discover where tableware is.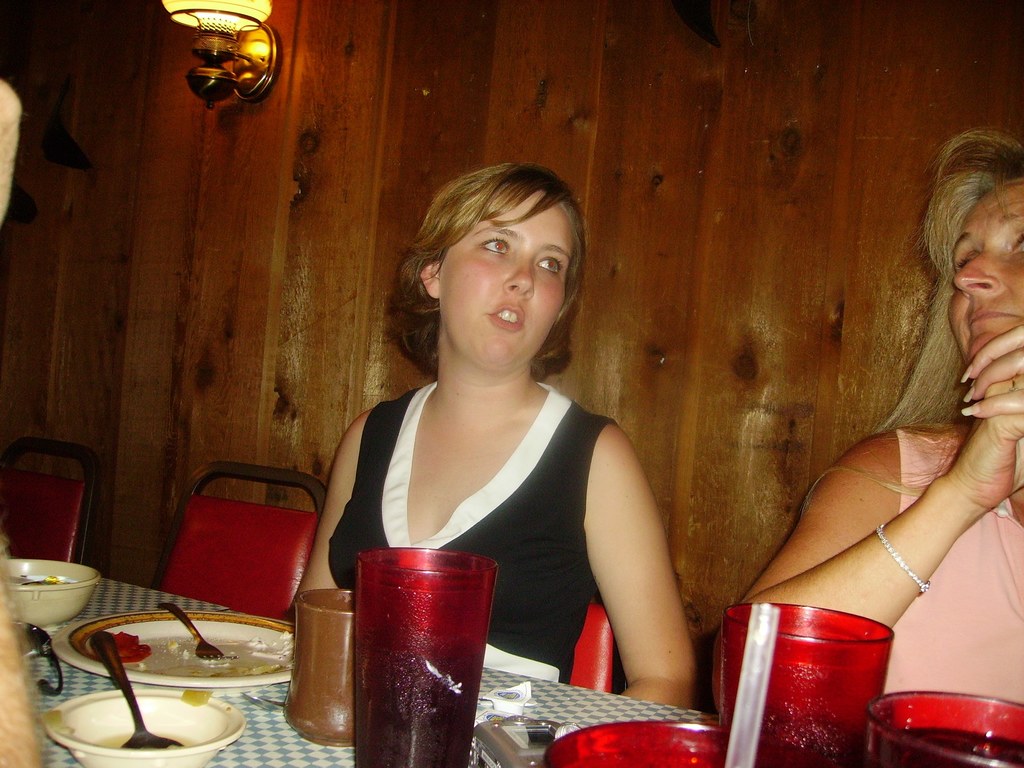
Discovered at region(36, 685, 246, 767).
